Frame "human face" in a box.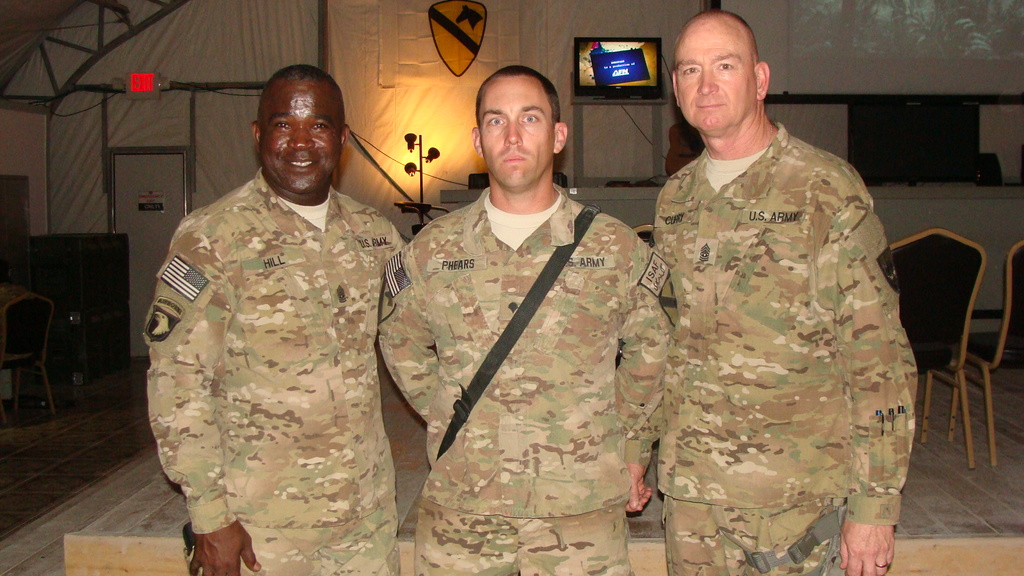
left=480, top=76, right=554, bottom=189.
